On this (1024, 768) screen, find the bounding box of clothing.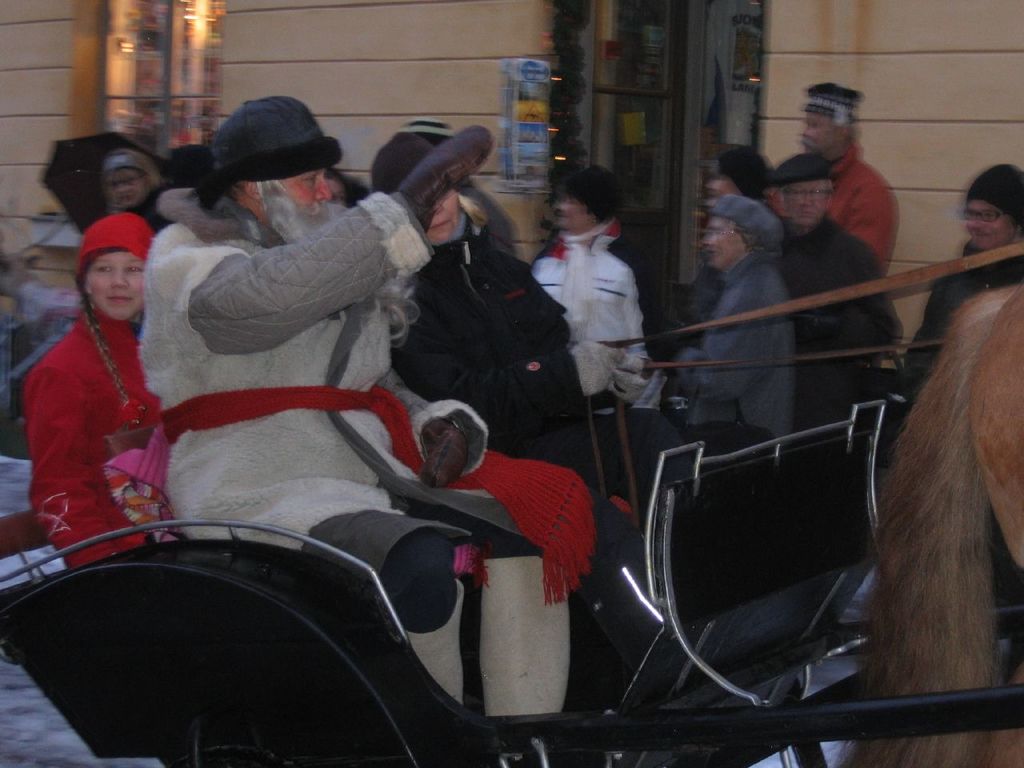
Bounding box: Rect(926, 234, 1022, 376).
